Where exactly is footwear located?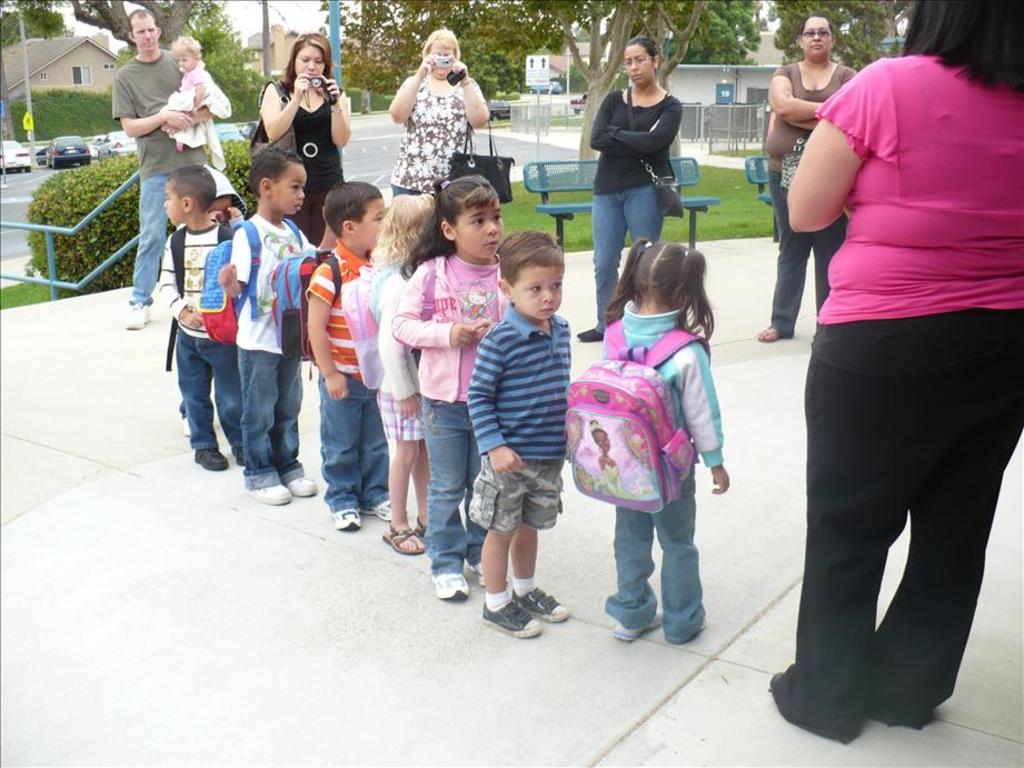
Its bounding box is crop(769, 666, 786, 686).
